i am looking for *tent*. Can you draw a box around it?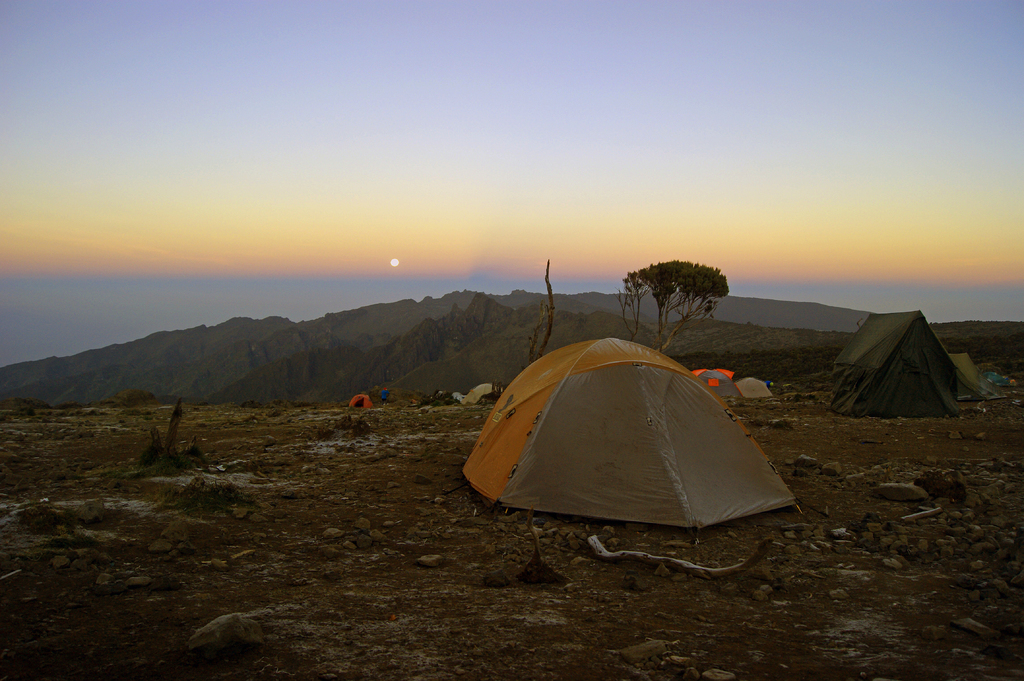
Sure, the bounding box is 829/287/966/422.
